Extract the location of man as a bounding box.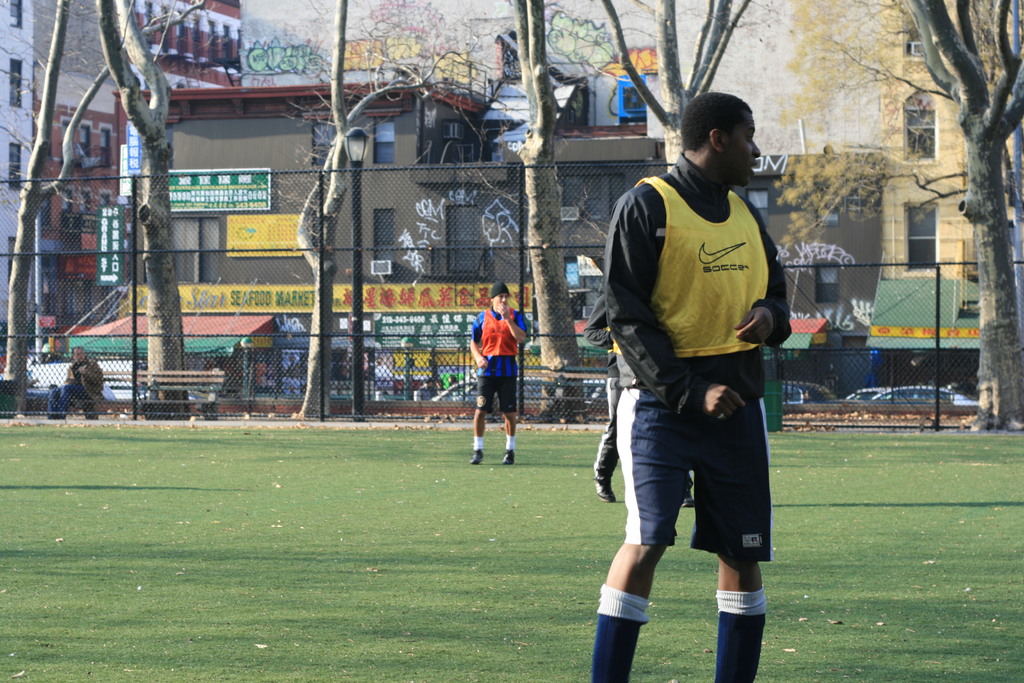
597,82,803,659.
